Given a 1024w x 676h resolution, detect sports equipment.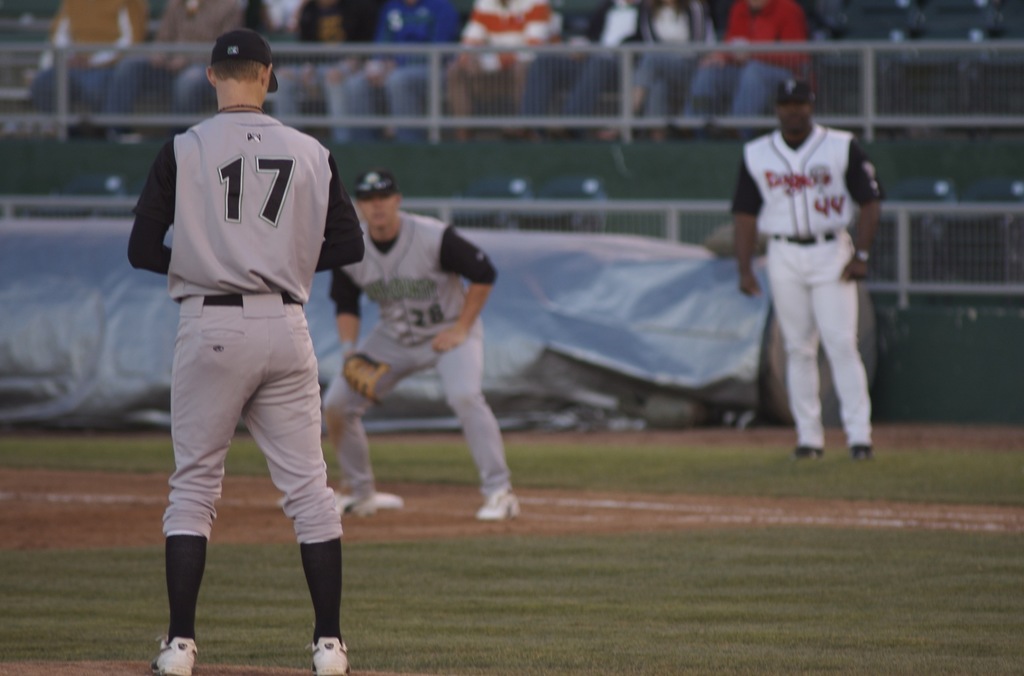
select_region(849, 444, 876, 463).
